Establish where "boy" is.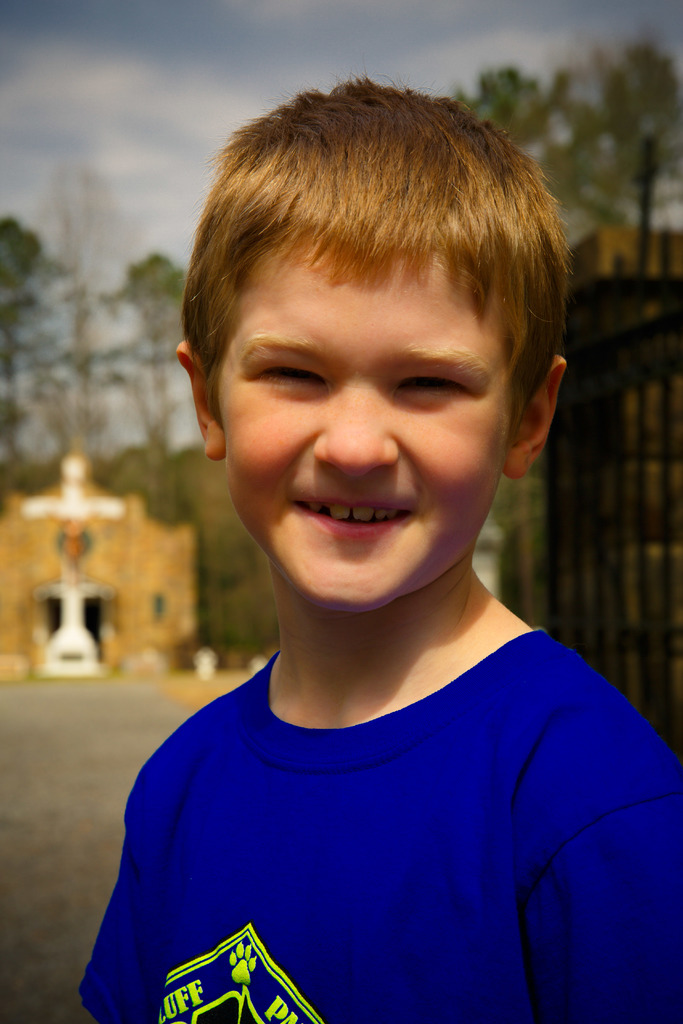
Established at region(78, 68, 682, 1023).
